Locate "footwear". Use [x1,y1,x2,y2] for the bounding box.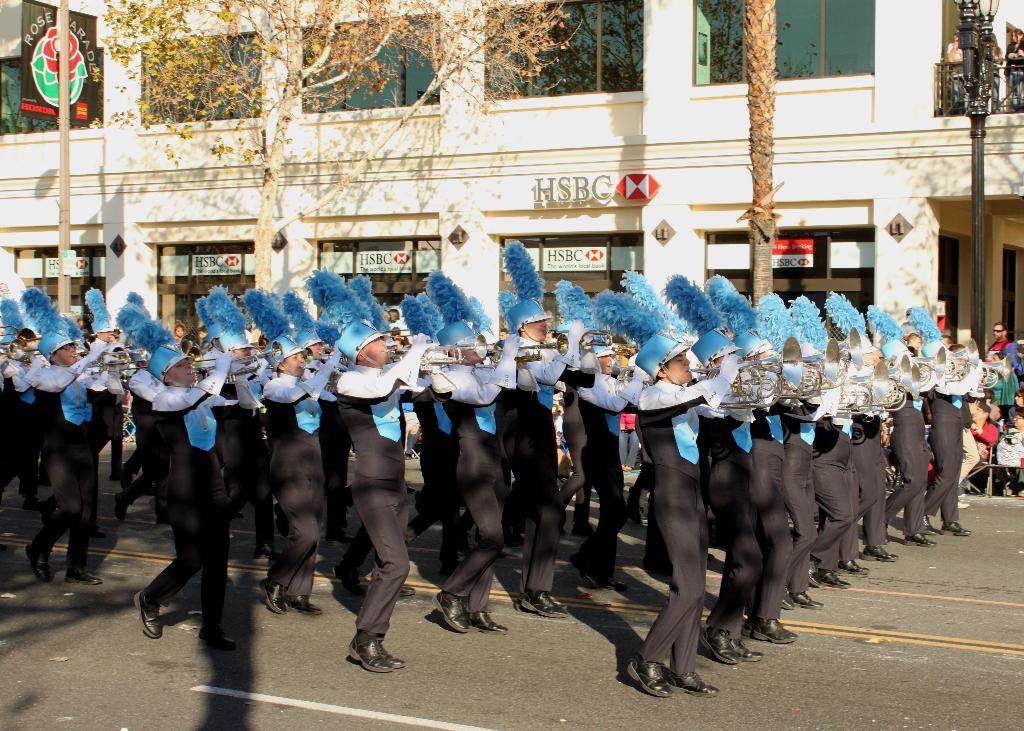
[91,526,106,538].
